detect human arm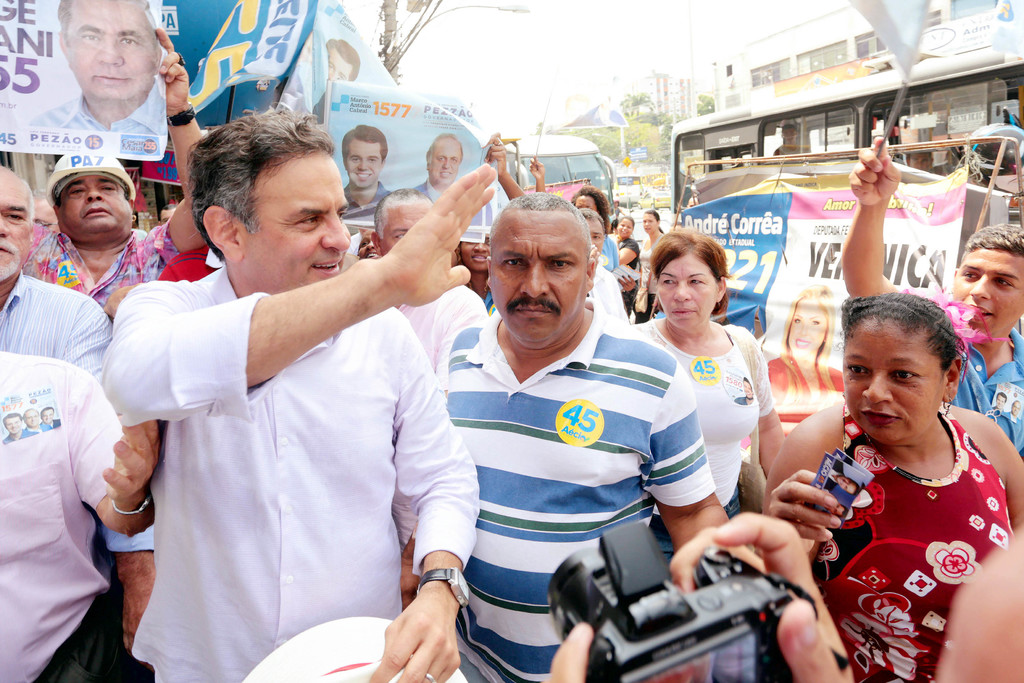
rect(480, 132, 530, 198)
